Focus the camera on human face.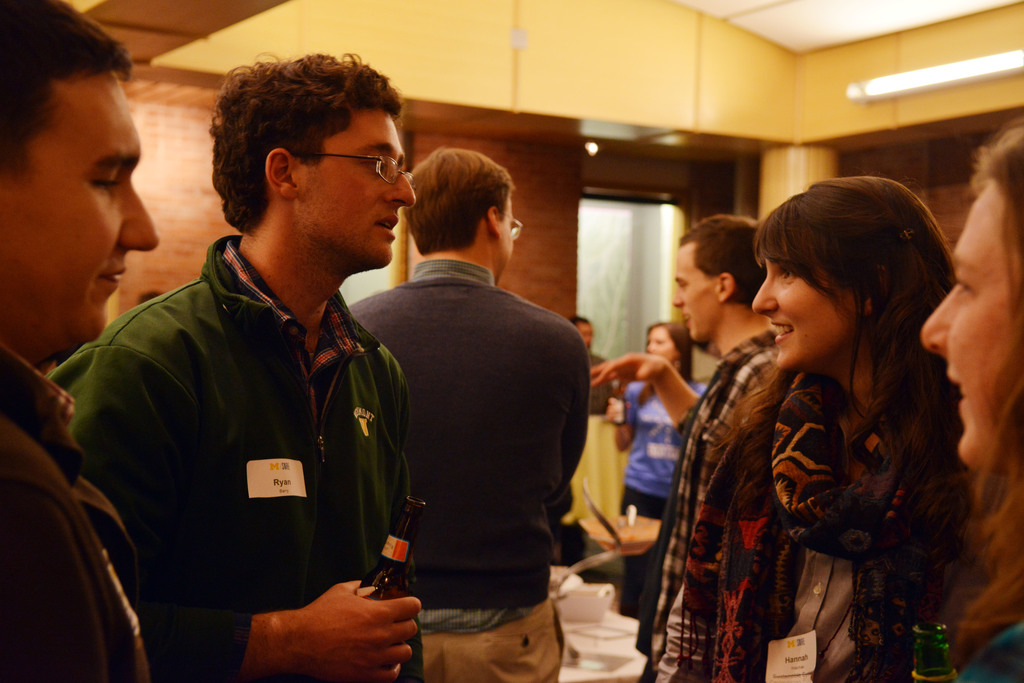
Focus region: 302:110:415:264.
